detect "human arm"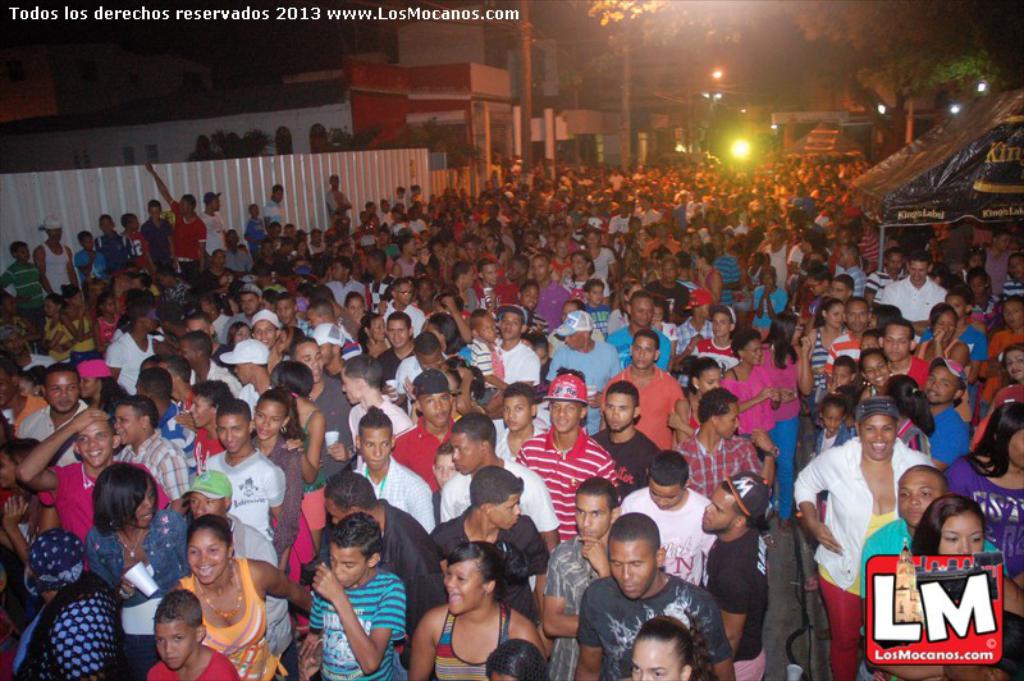
pyautogui.locateOnScreen(260, 200, 273, 236)
